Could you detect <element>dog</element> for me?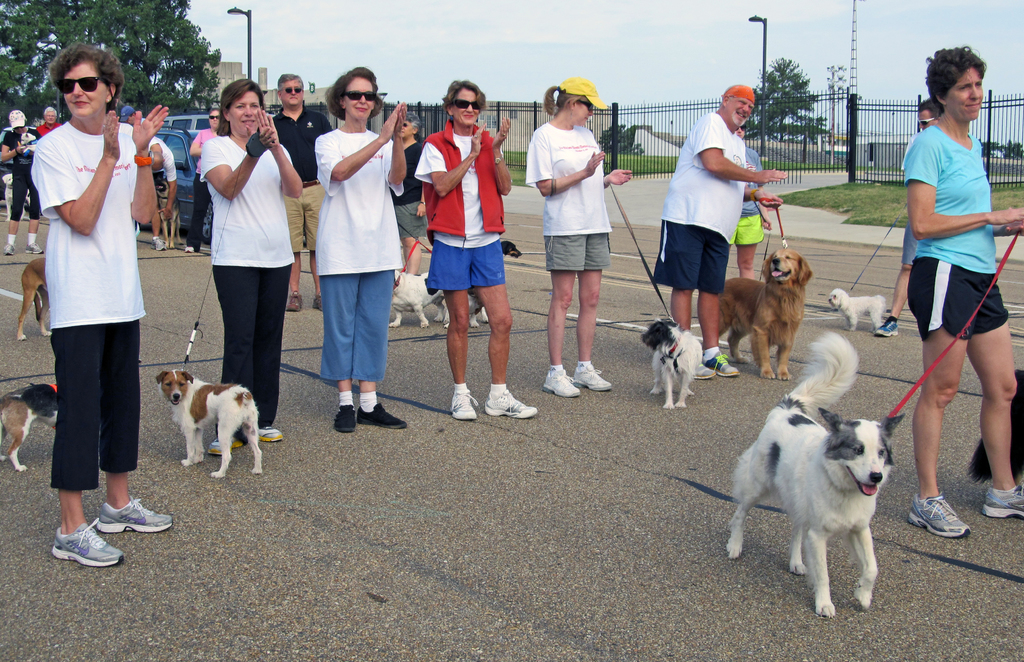
Detection result: (left=500, top=240, right=520, bottom=261).
